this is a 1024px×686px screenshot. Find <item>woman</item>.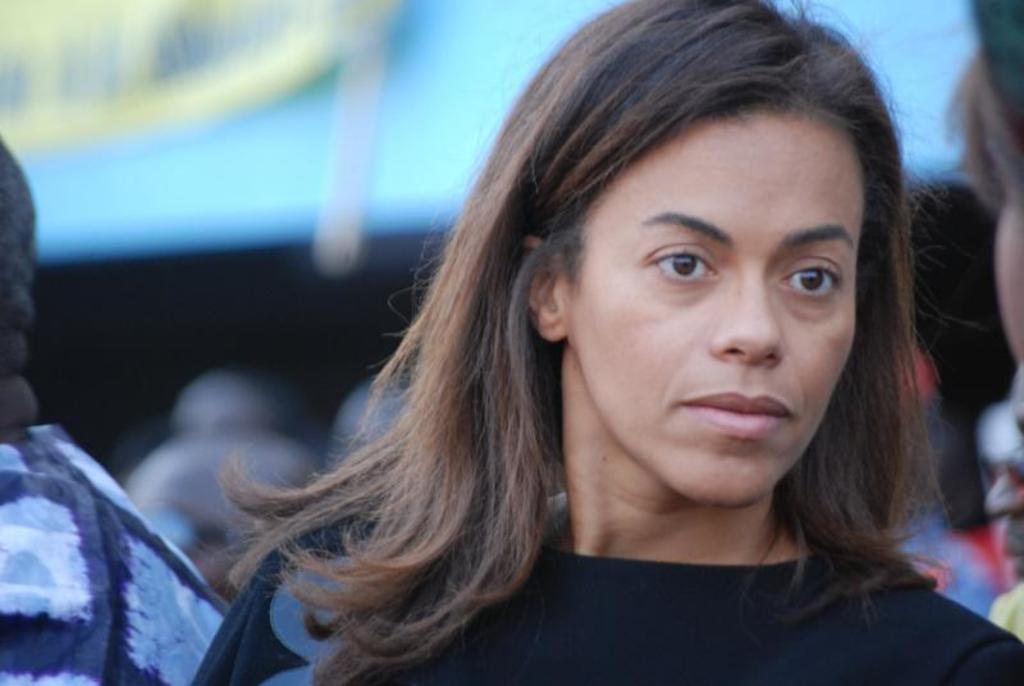
Bounding box: x1=157, y1=45, x2=982, y2=667.
